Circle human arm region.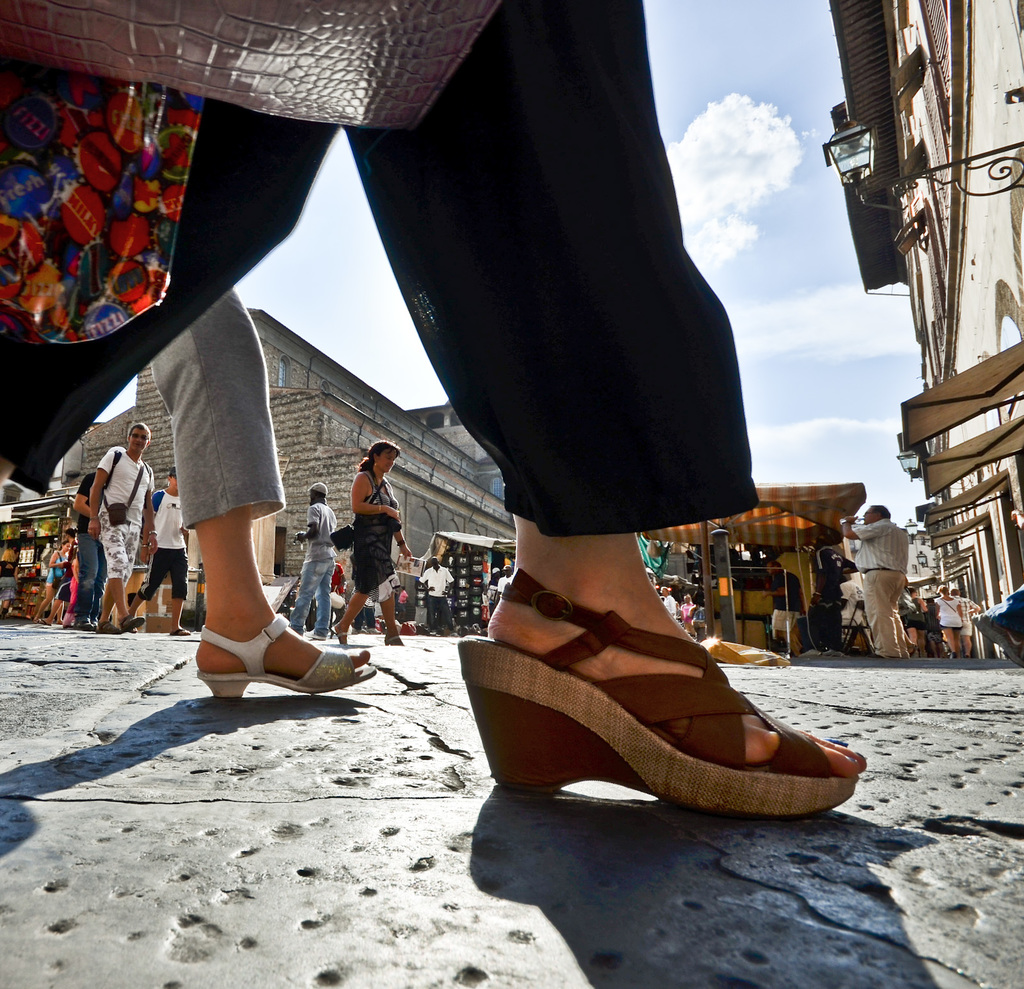
Region: bbox=(351, 472, 400, 519).
